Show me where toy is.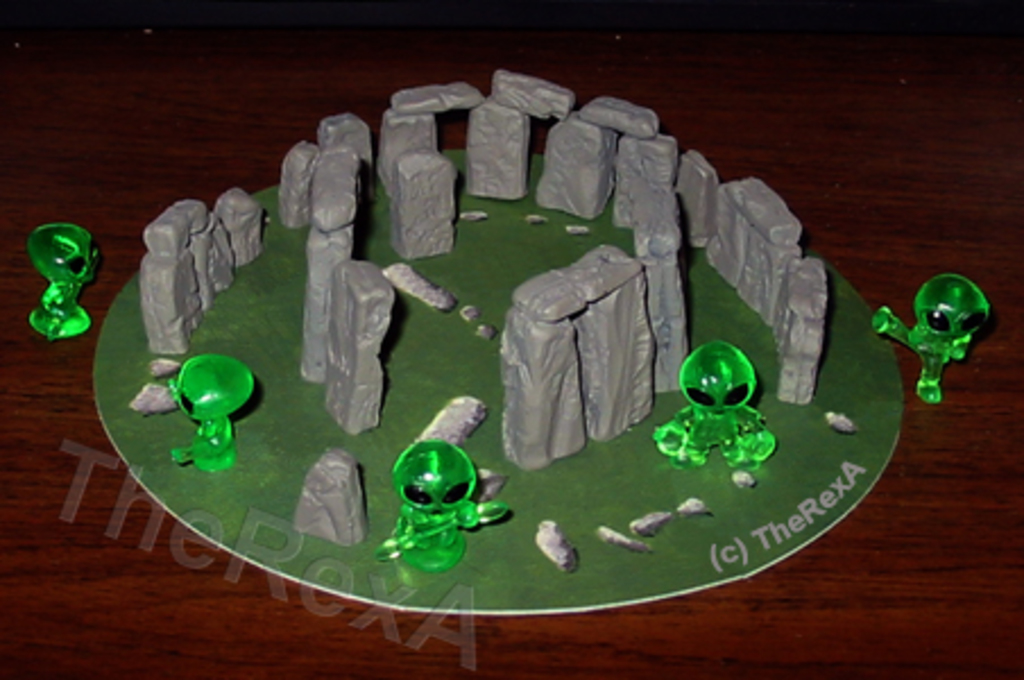
toy is at region(290, 451, 351, 544).
